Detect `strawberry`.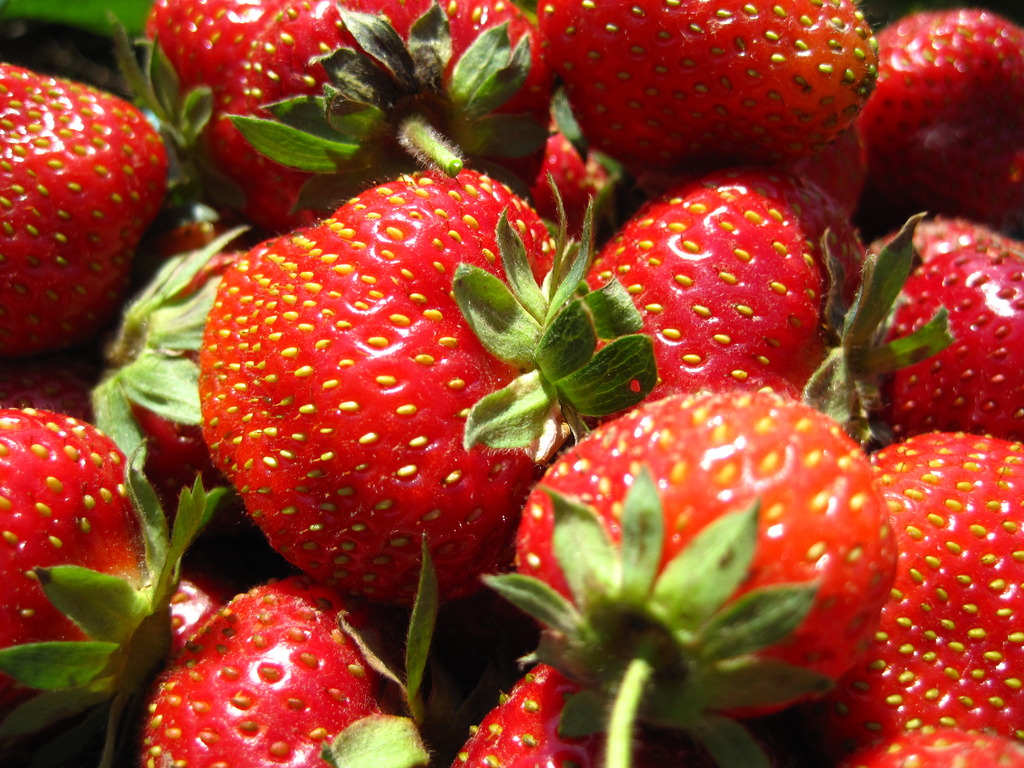
Detected at [842,724,1023,767].
